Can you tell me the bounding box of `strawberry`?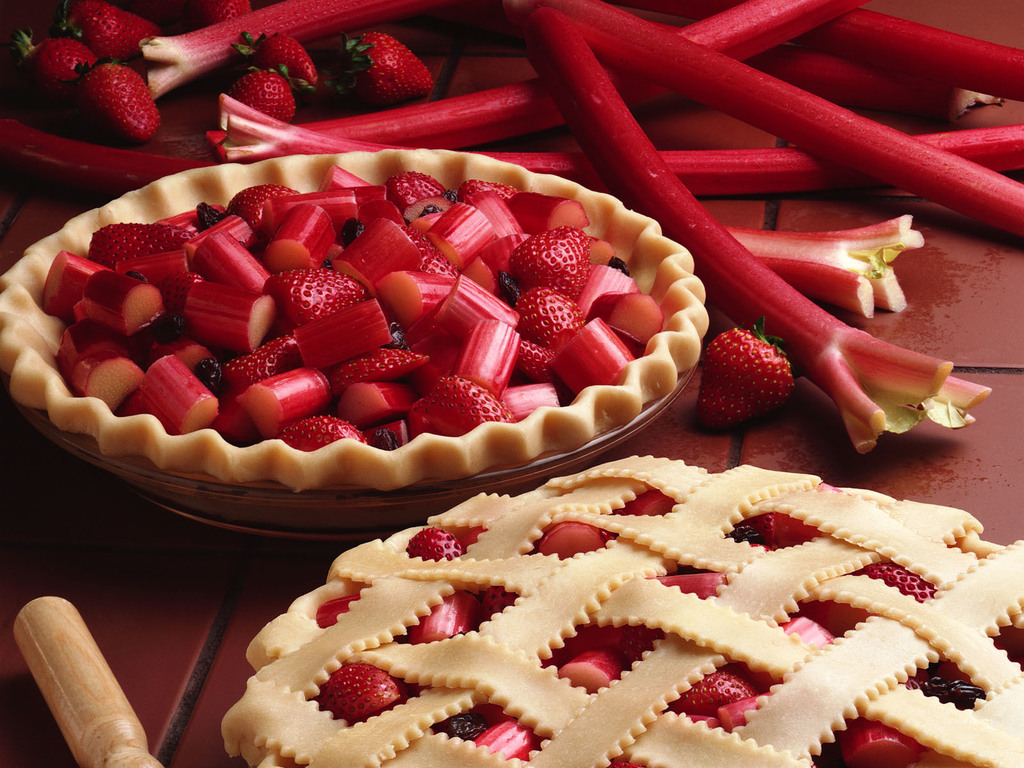
bbox=[858, 562, 934, 606].
